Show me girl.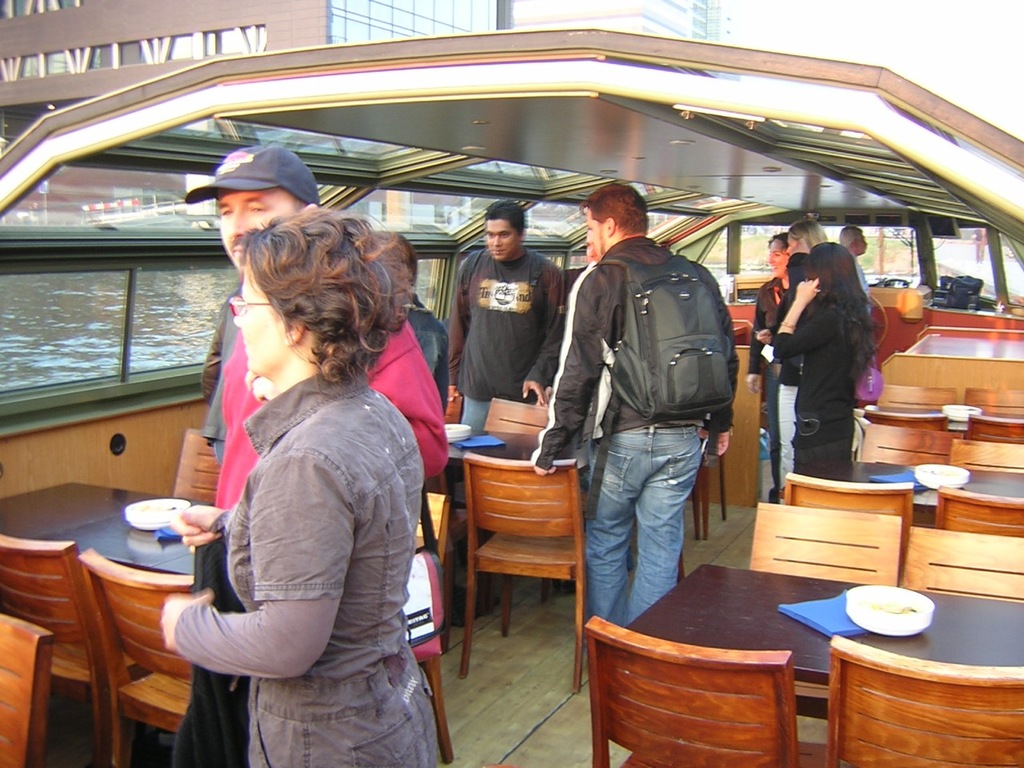
girl is here: (left=158, top=210, right=442, bottom=767).
